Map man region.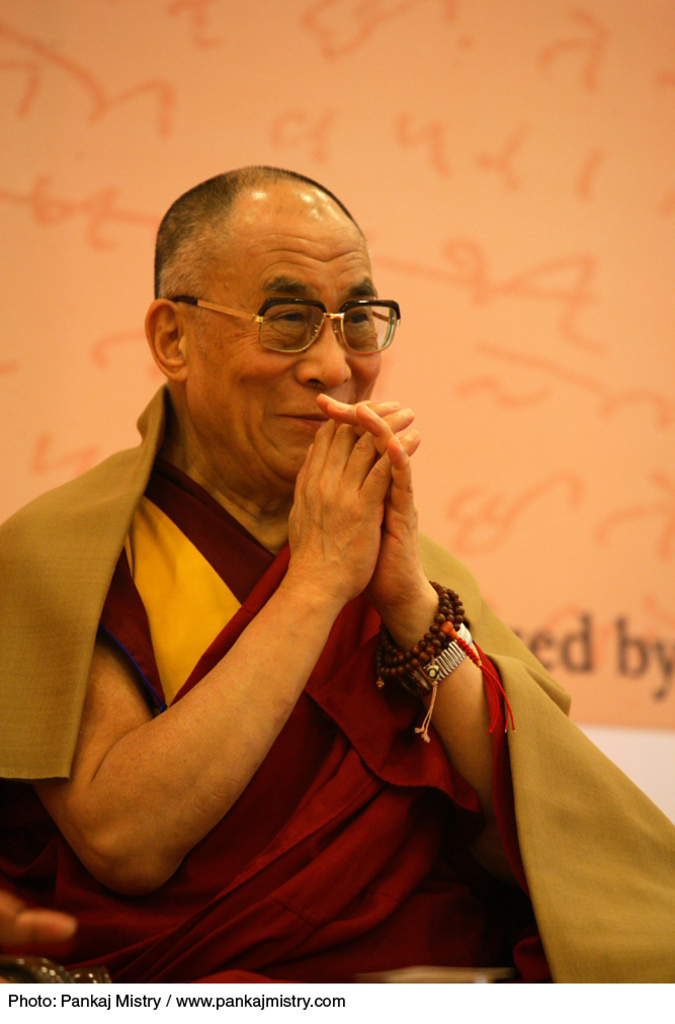
Mapped to bbox(22, 163, 596, 974).
